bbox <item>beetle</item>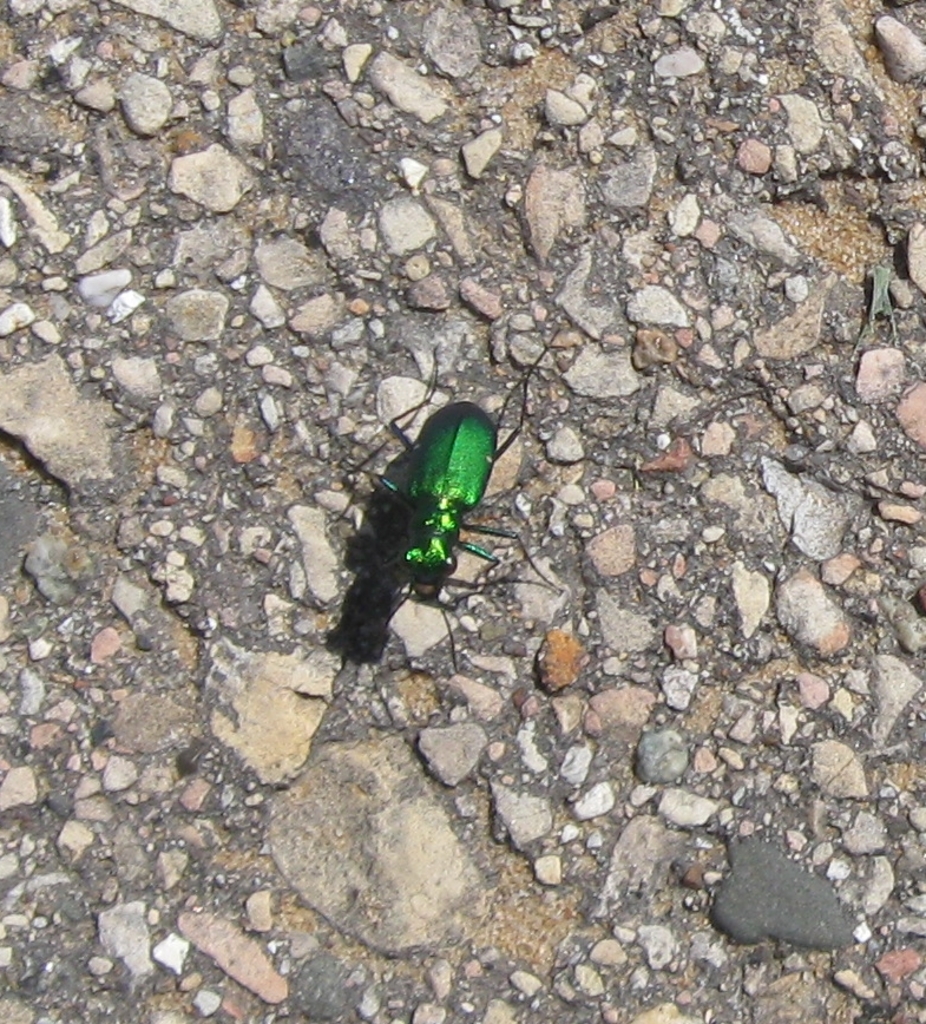
box=[315, 330, 563, 583]
